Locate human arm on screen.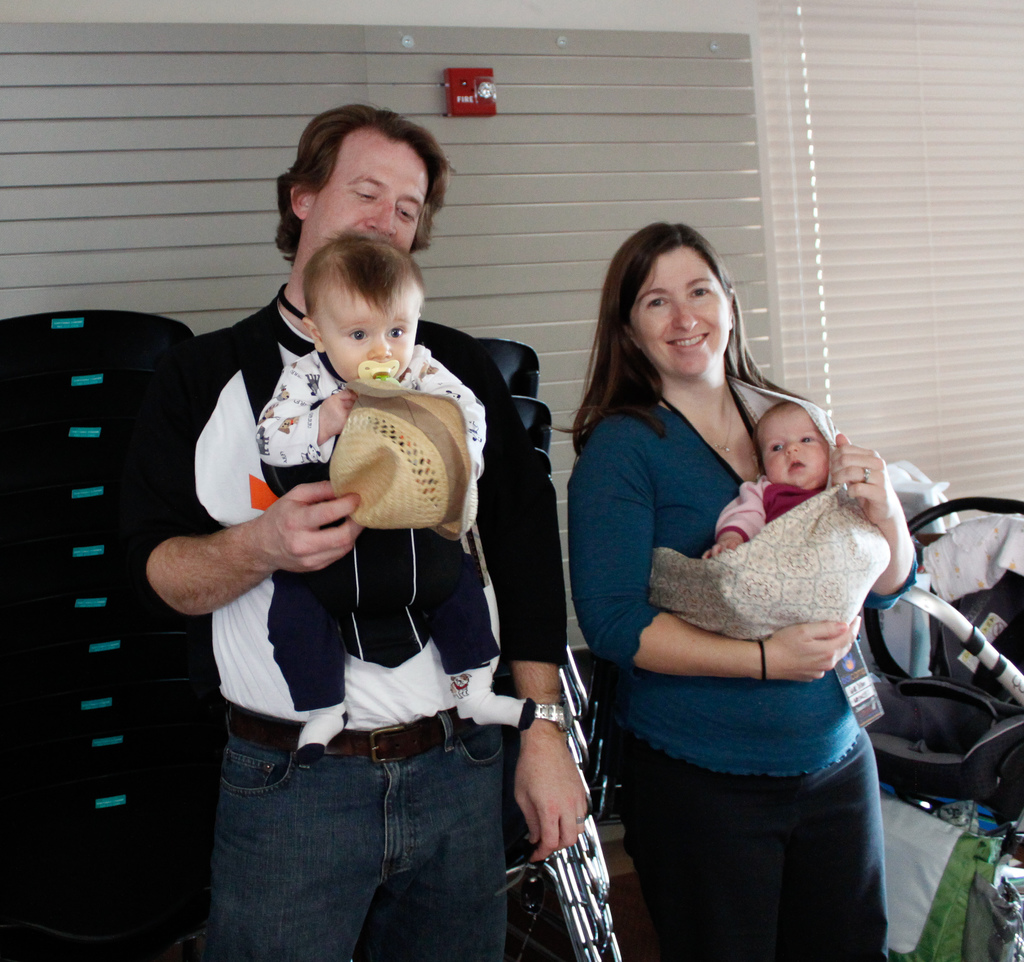
On screen at [left=460, top=318, right=606, bottom=868].
